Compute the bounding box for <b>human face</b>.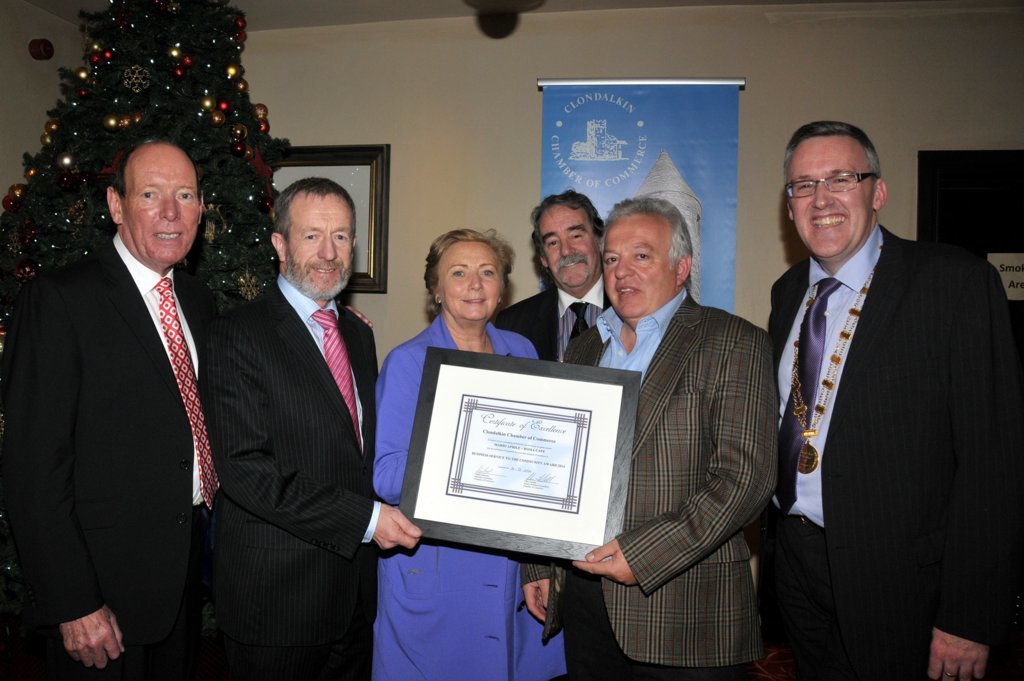
detection(435, 237, 503, 323).
